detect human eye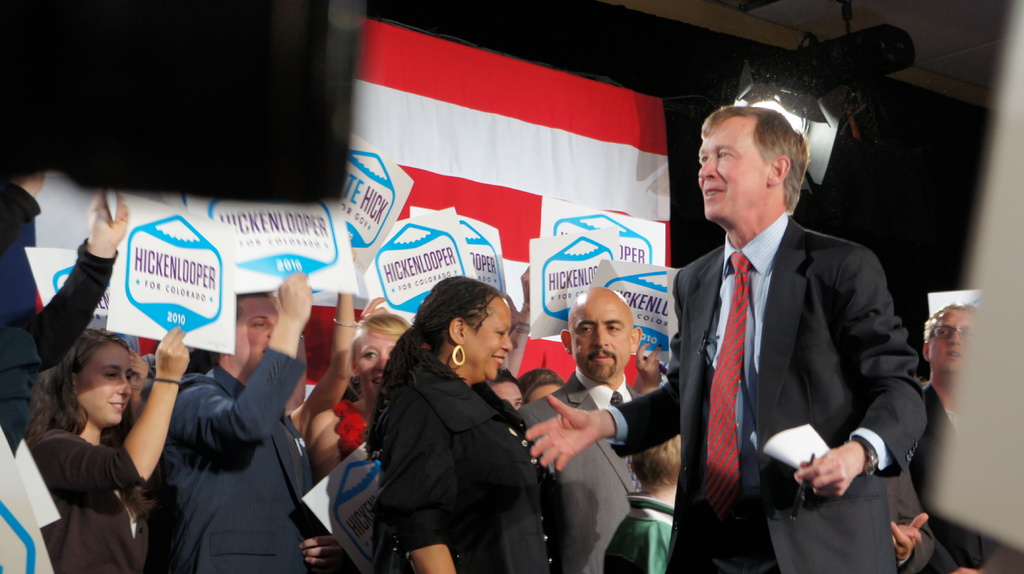
(718,150,735,157)
